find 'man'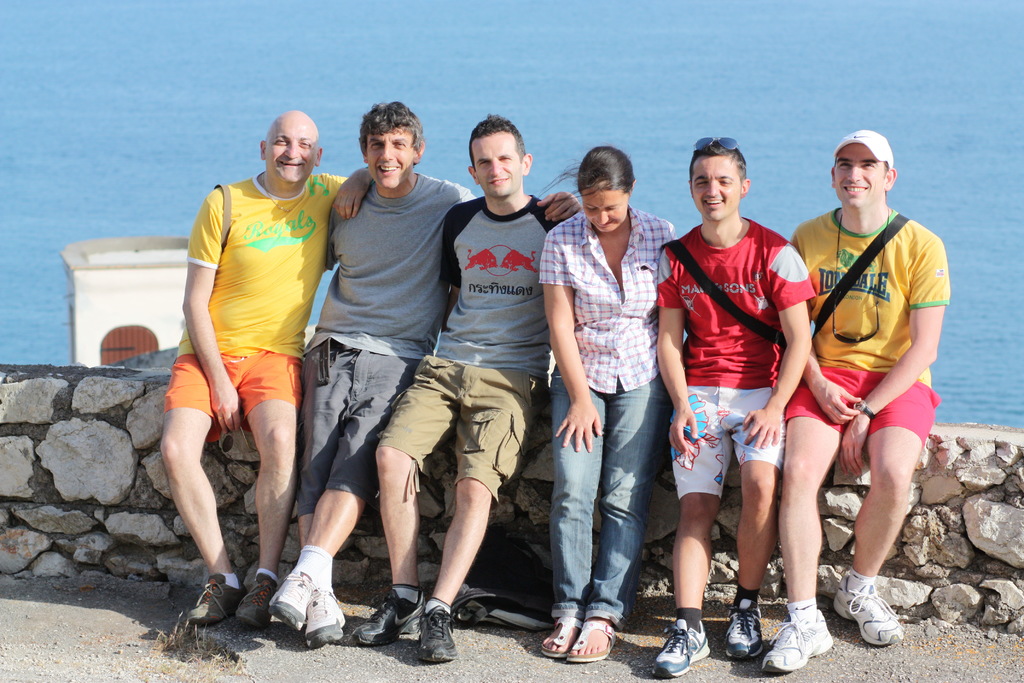
152:106:351:637
